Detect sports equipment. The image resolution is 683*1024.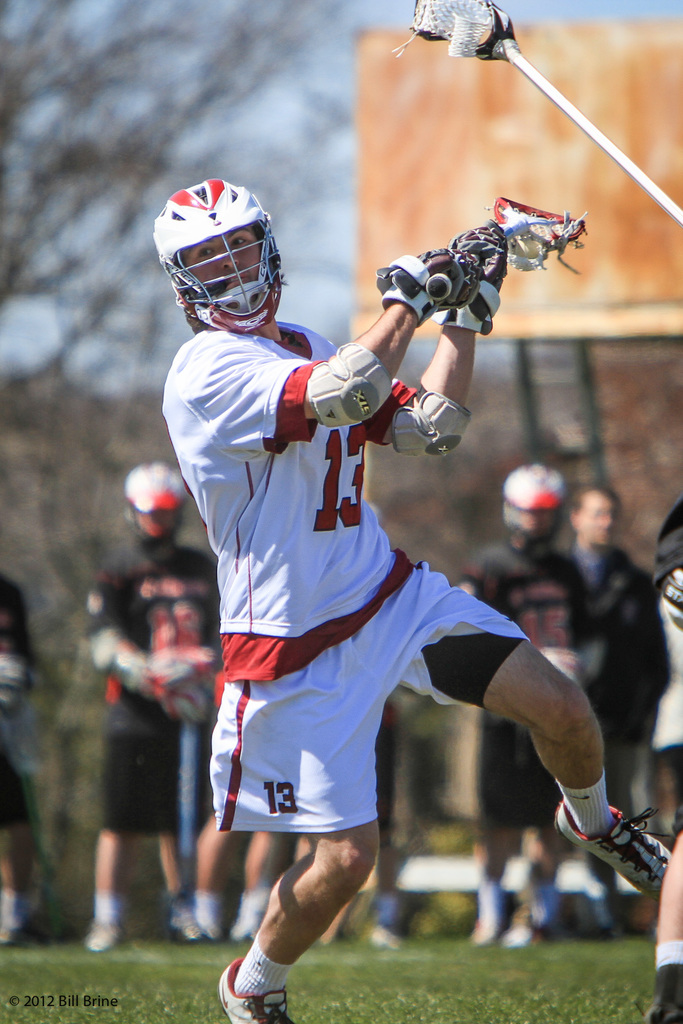
BBox(431, 227, 508, 333).
